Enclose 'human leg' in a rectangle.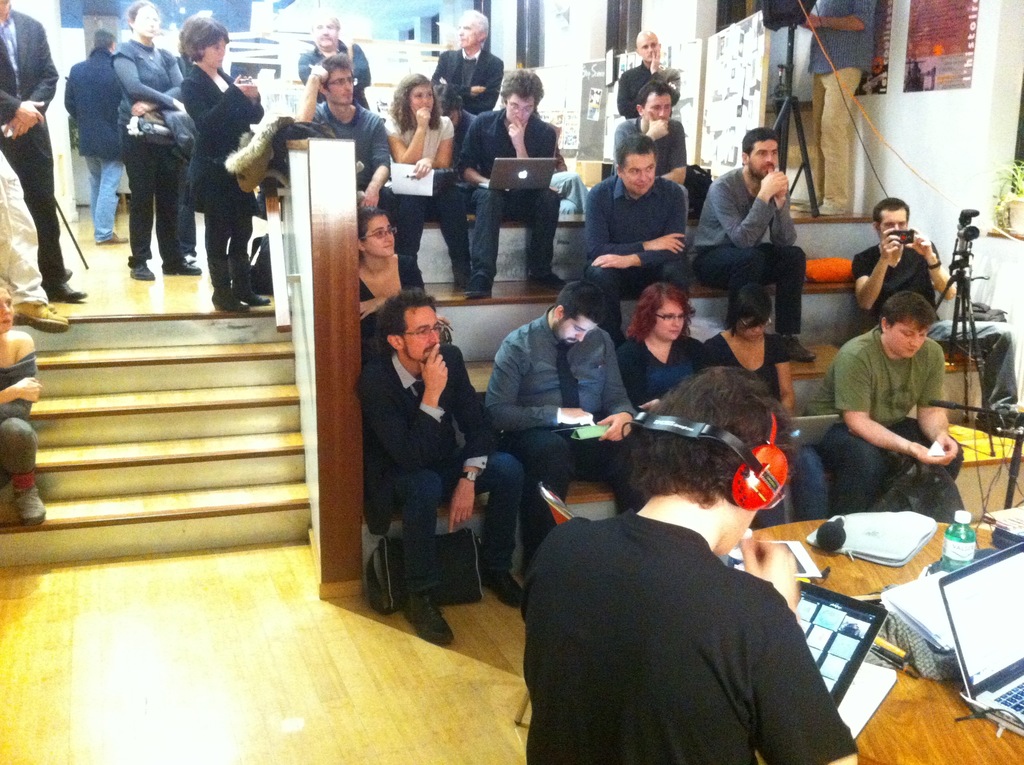
x1=84, y1=154, x2=127, y2=245.
